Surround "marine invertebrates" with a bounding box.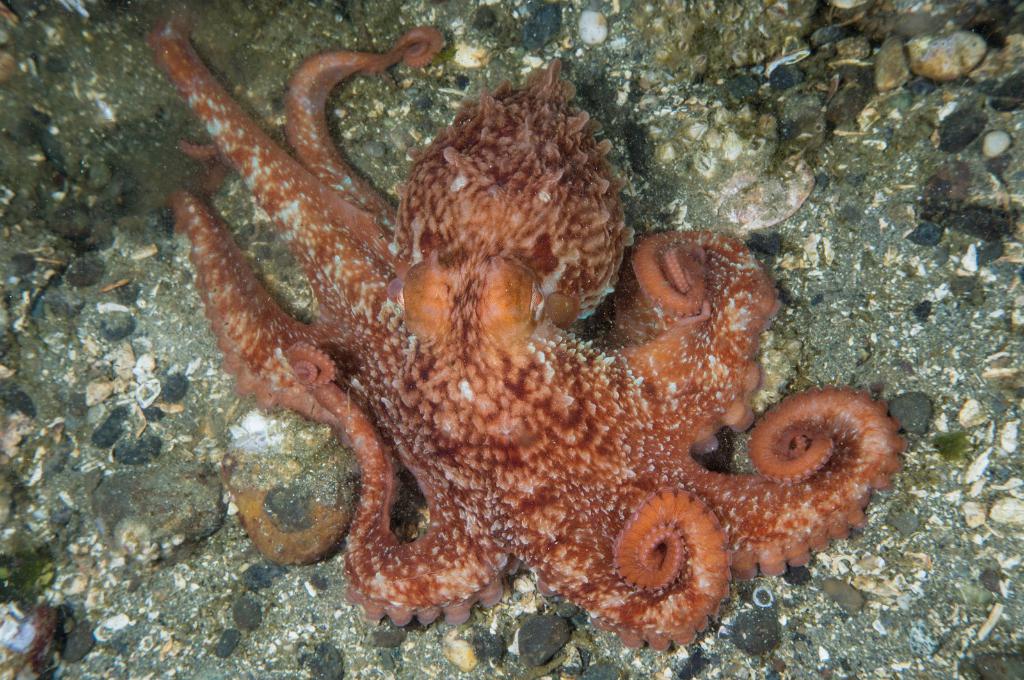
(x1=158, y1=50, x2=856, y2=679).
